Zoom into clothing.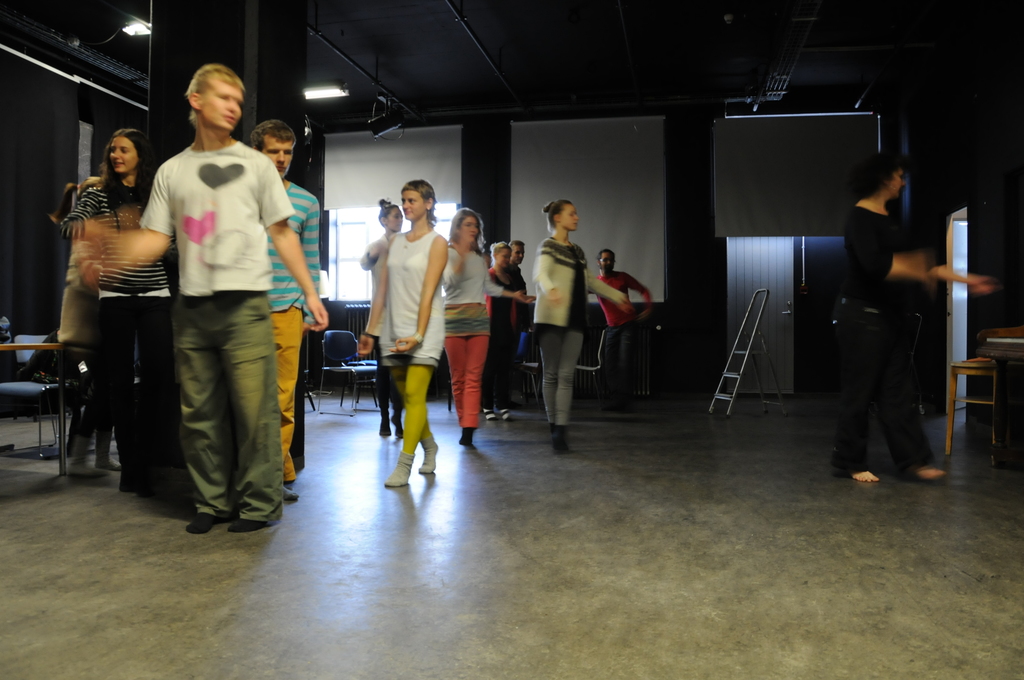
Zoom target: l=531, t=239, r=625, b=425.
